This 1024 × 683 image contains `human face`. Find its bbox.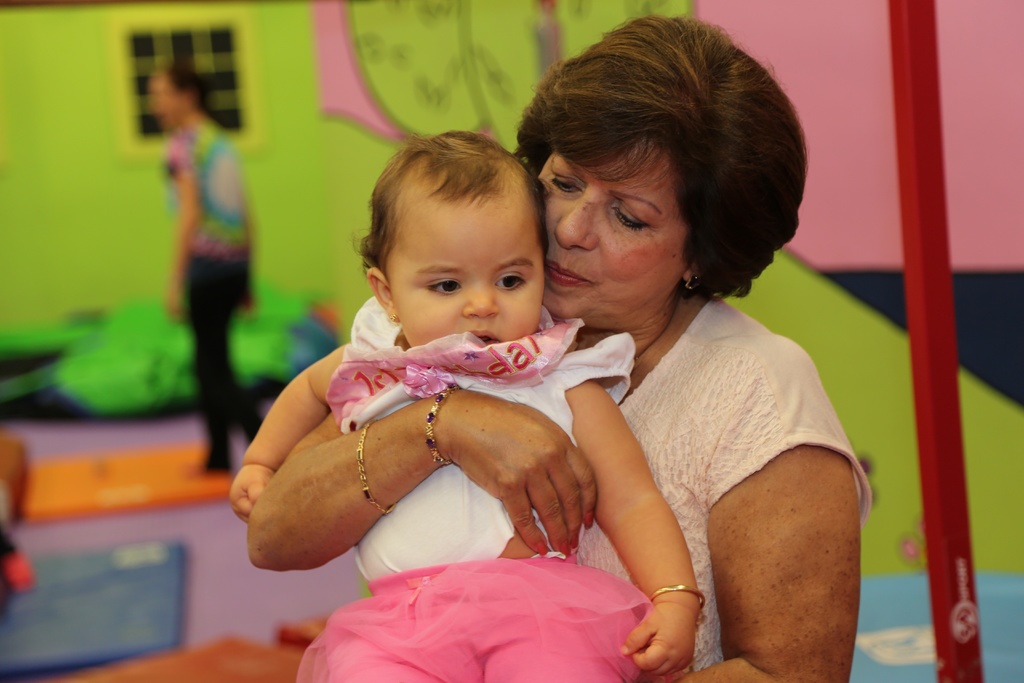
Rect(388, 199, 546, 349).
